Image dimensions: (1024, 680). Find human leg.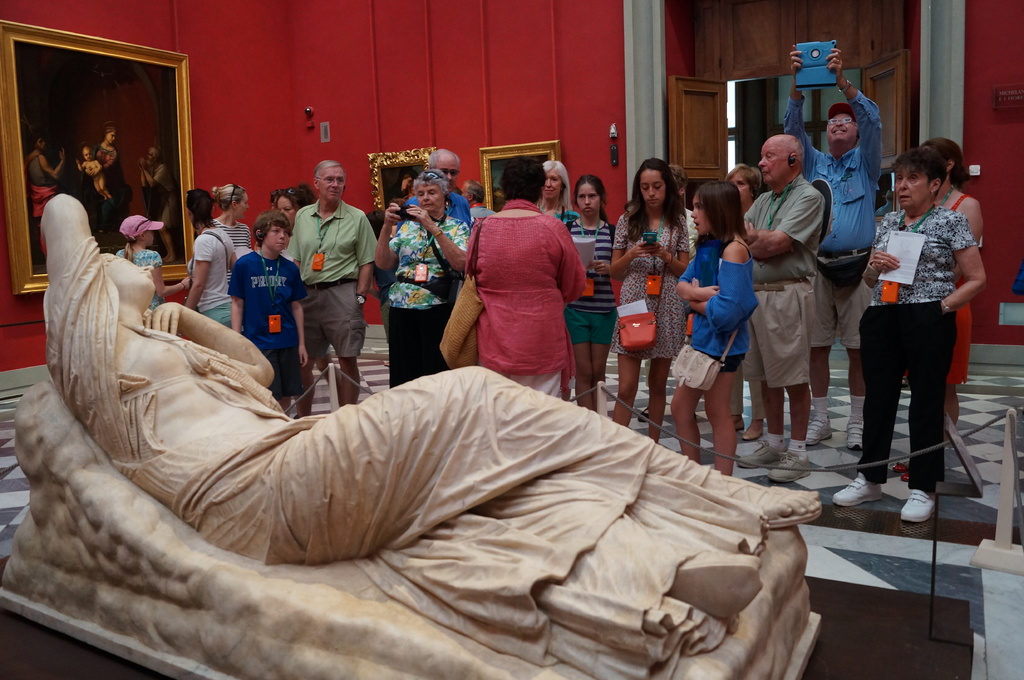
<box>643,359,671,441</box>.
